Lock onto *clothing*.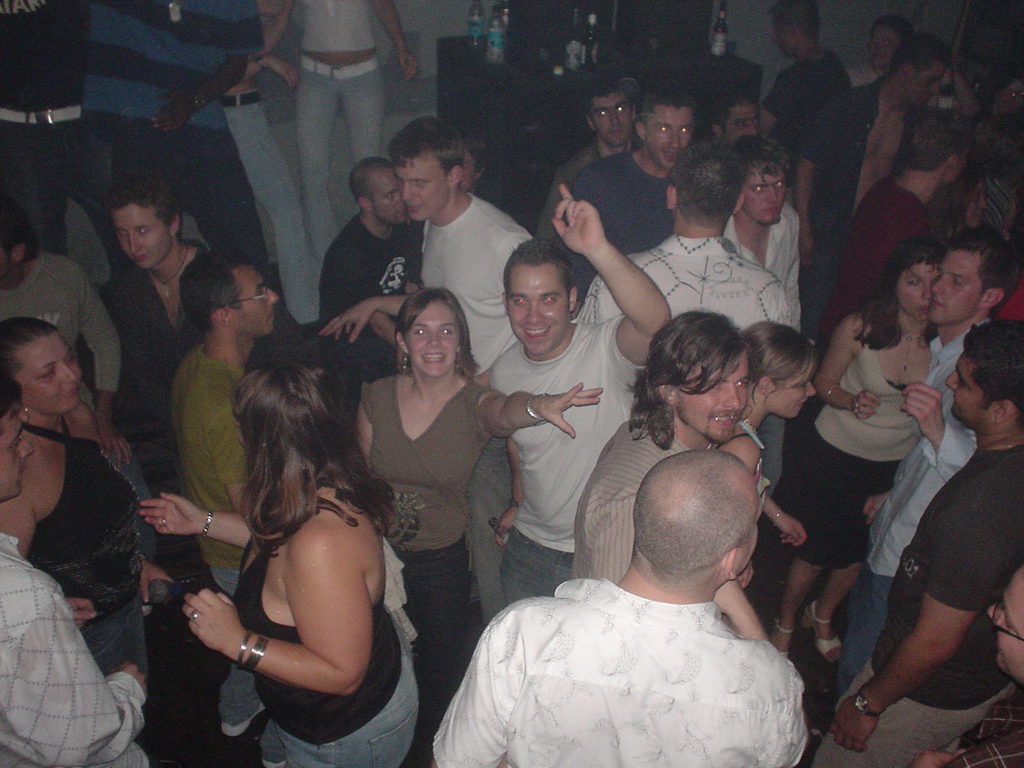
Locked: (left=316, top=214, right=408, bottom=388).
